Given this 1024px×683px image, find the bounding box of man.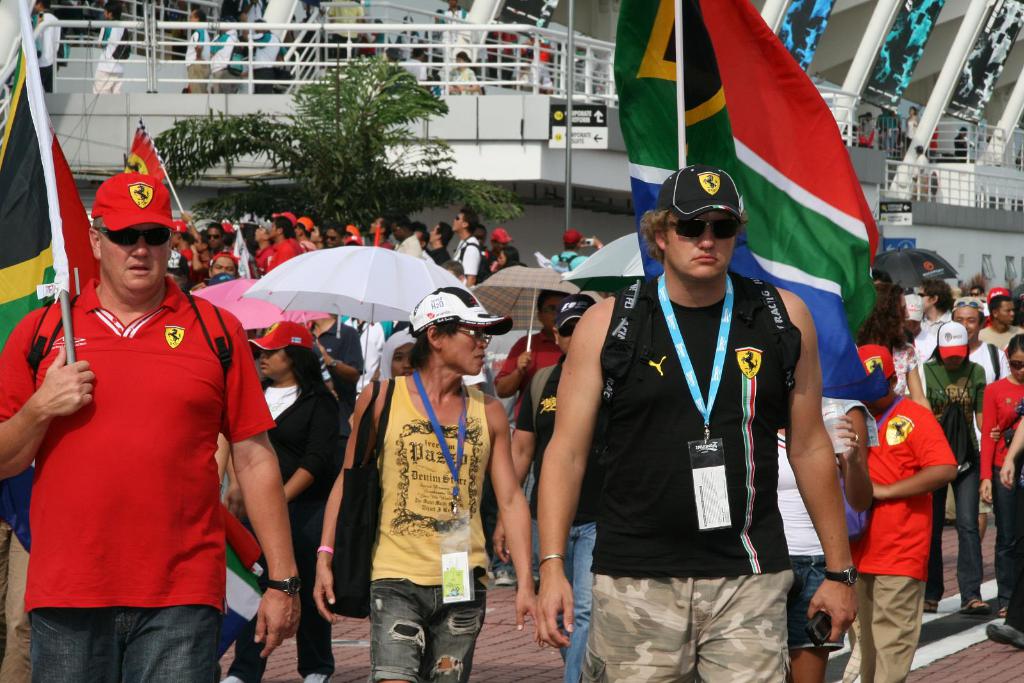
<region>324, 223, 344, 246</region>.
